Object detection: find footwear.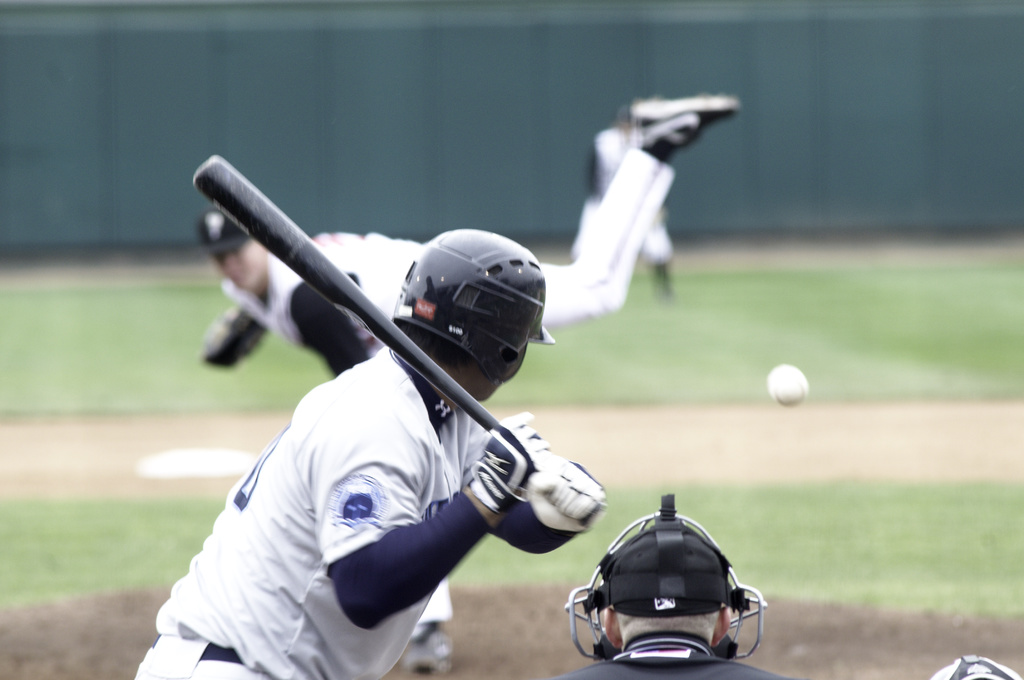
(625, 88, 744, 155).
